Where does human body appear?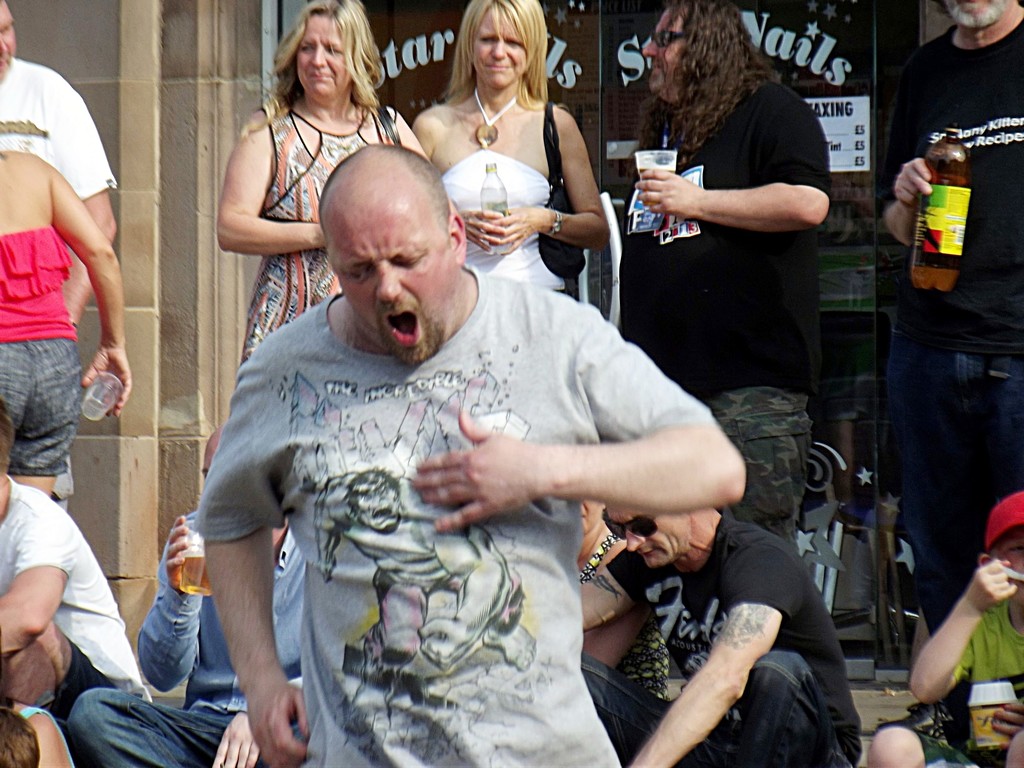
Appears at <bbox>0, 0, 115, 328</bbox>.
